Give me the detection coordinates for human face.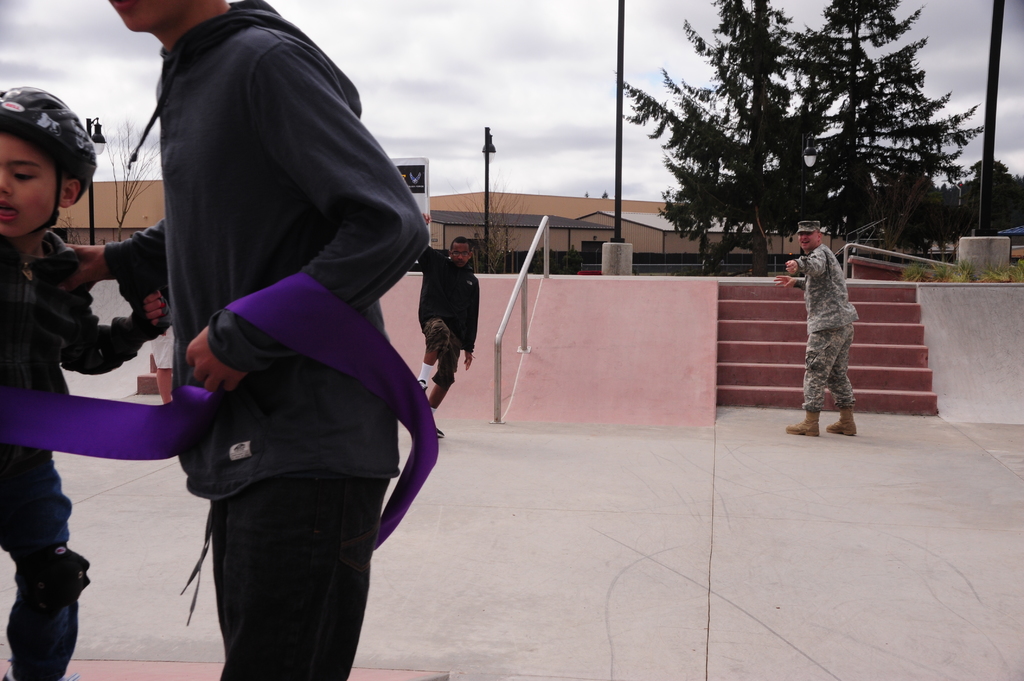
crop(452, 242, 467, 266).
